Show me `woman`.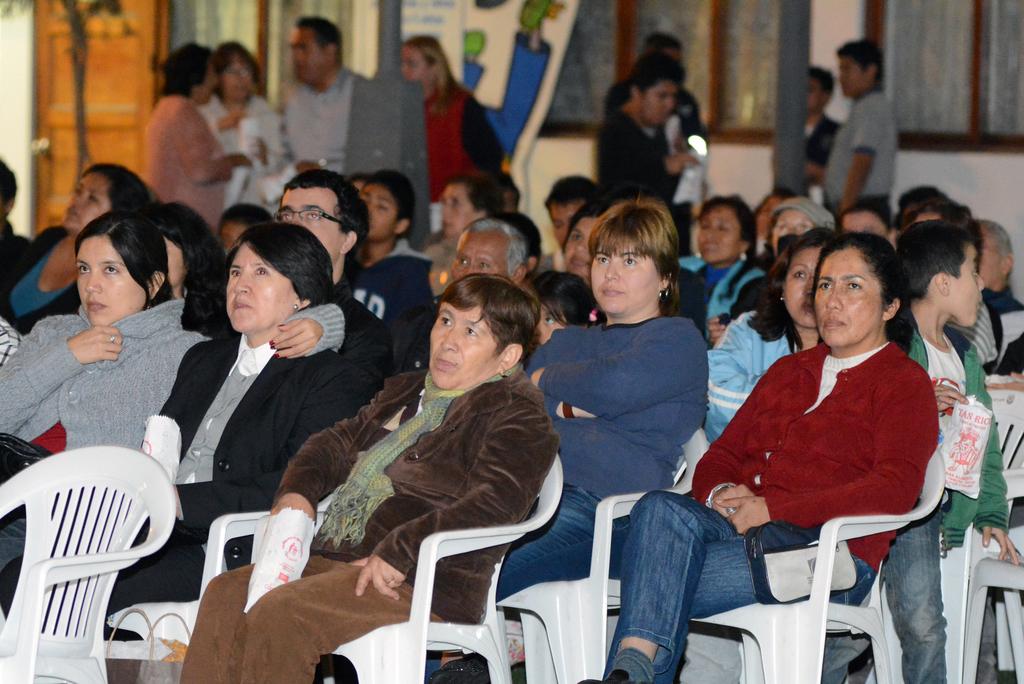
`woman` is here: (left=665, top=195, right=776, bottom=341).
